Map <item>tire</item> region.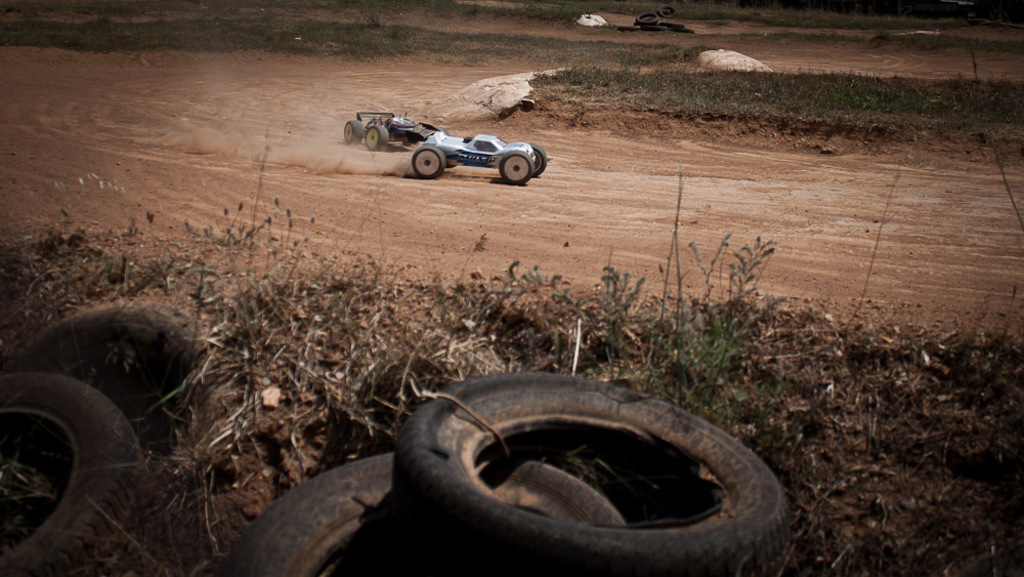
Mapped to rect(413, 145, 444, 179).
